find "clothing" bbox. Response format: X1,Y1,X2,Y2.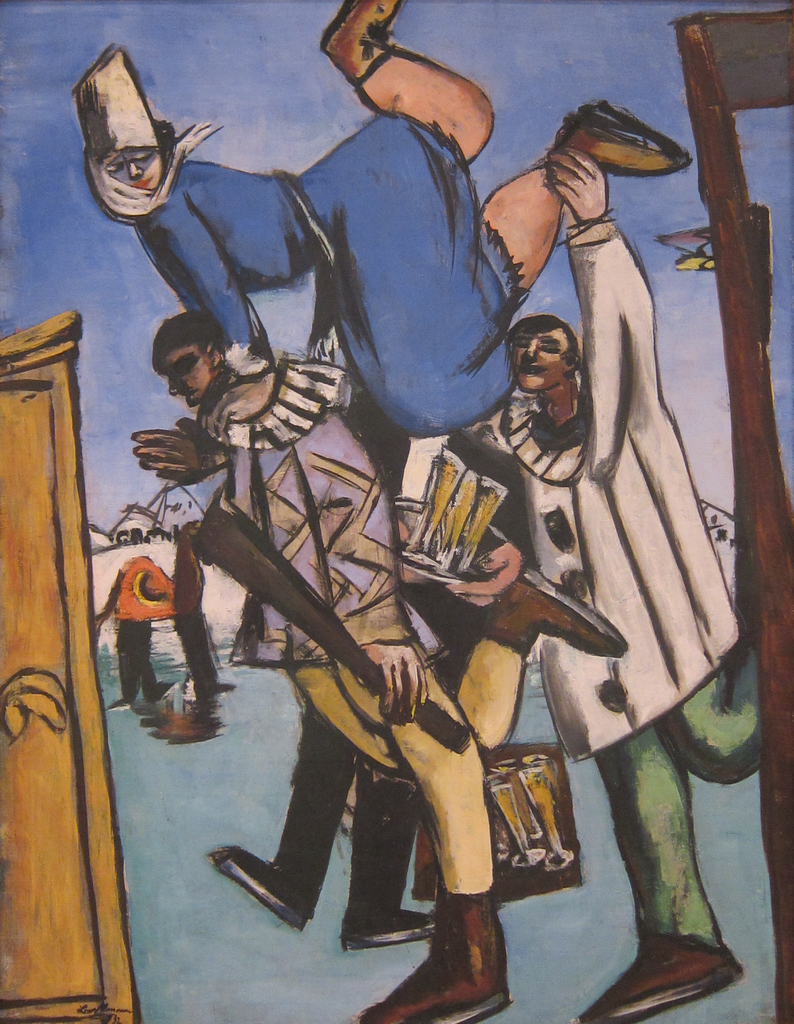
522,225,763,974.
